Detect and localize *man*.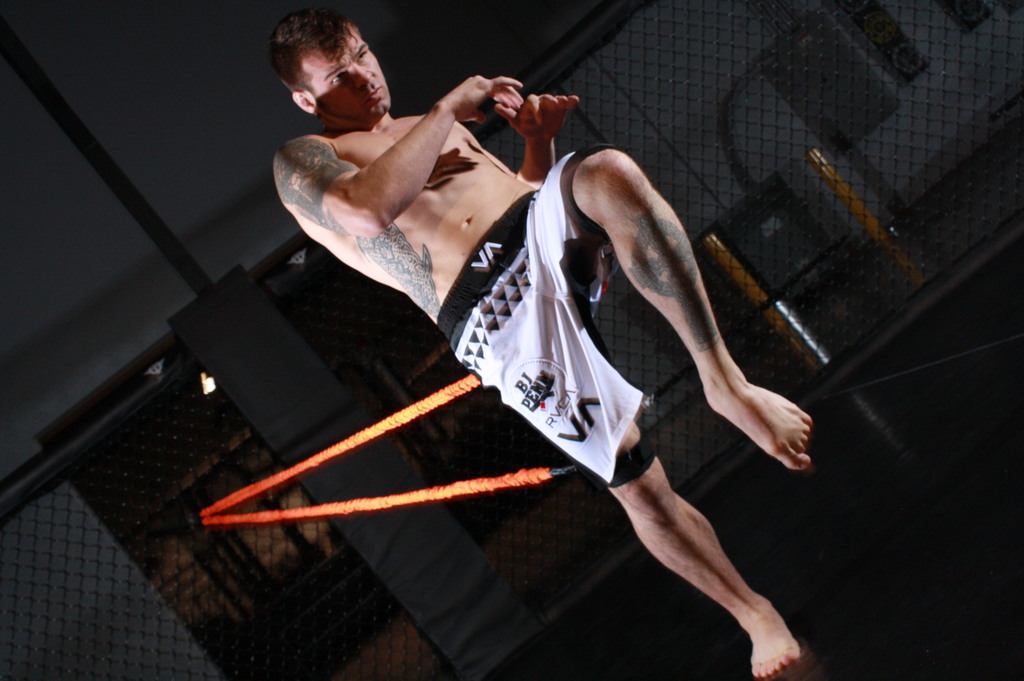
Localized at (left=169, top=19, right=863, bottom=648).
